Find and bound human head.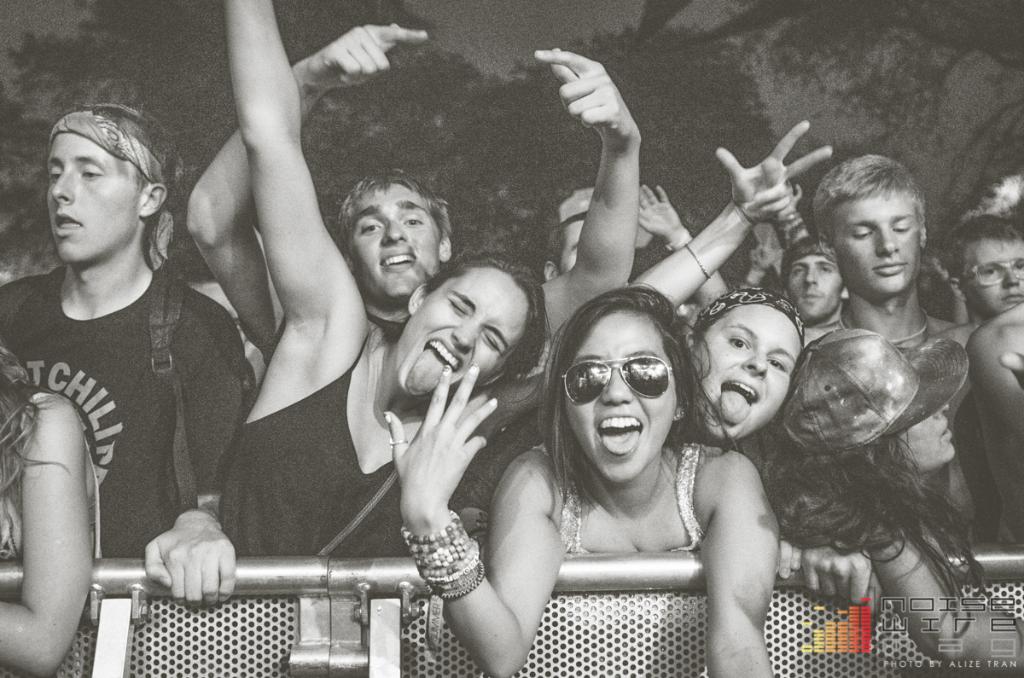
Bound: pyautogui.locateOnScreen(395, 254, 532, 405).
